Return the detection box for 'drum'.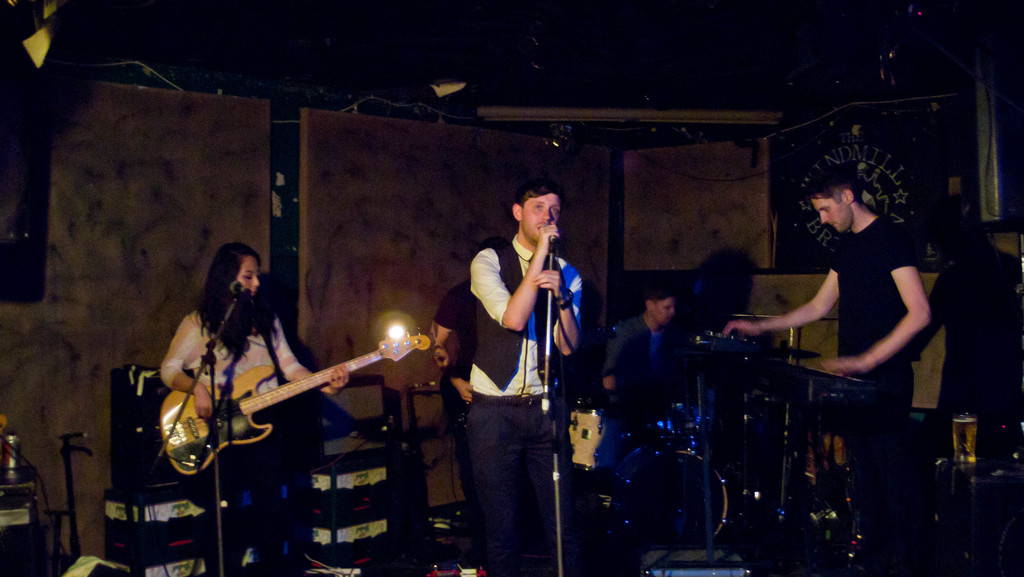
569 401 611 473.
